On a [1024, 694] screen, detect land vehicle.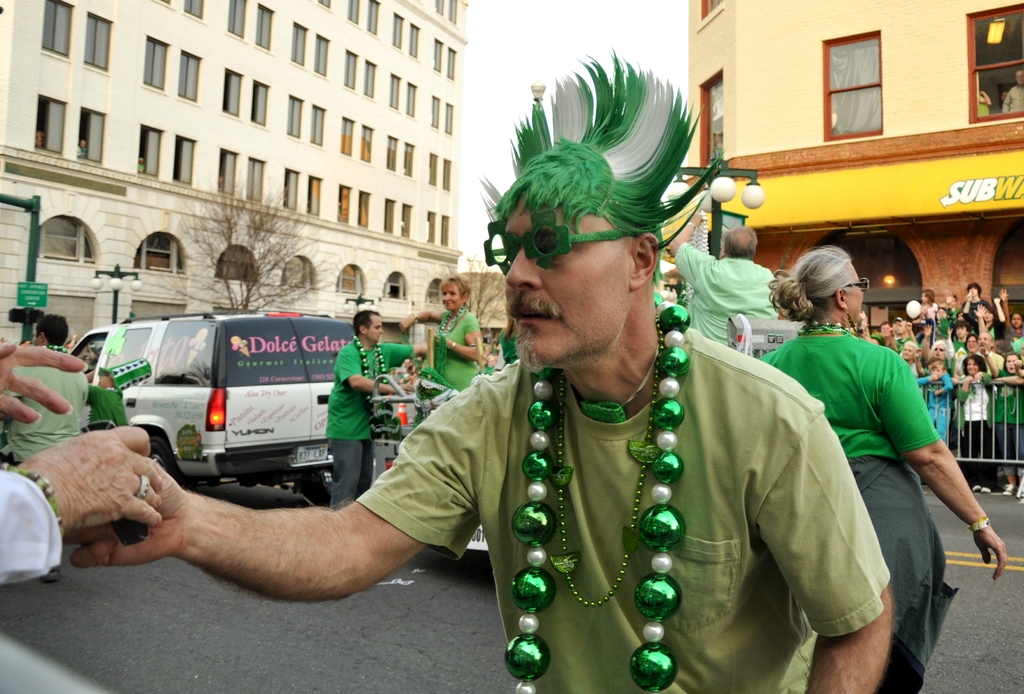
64,311,388,498.
